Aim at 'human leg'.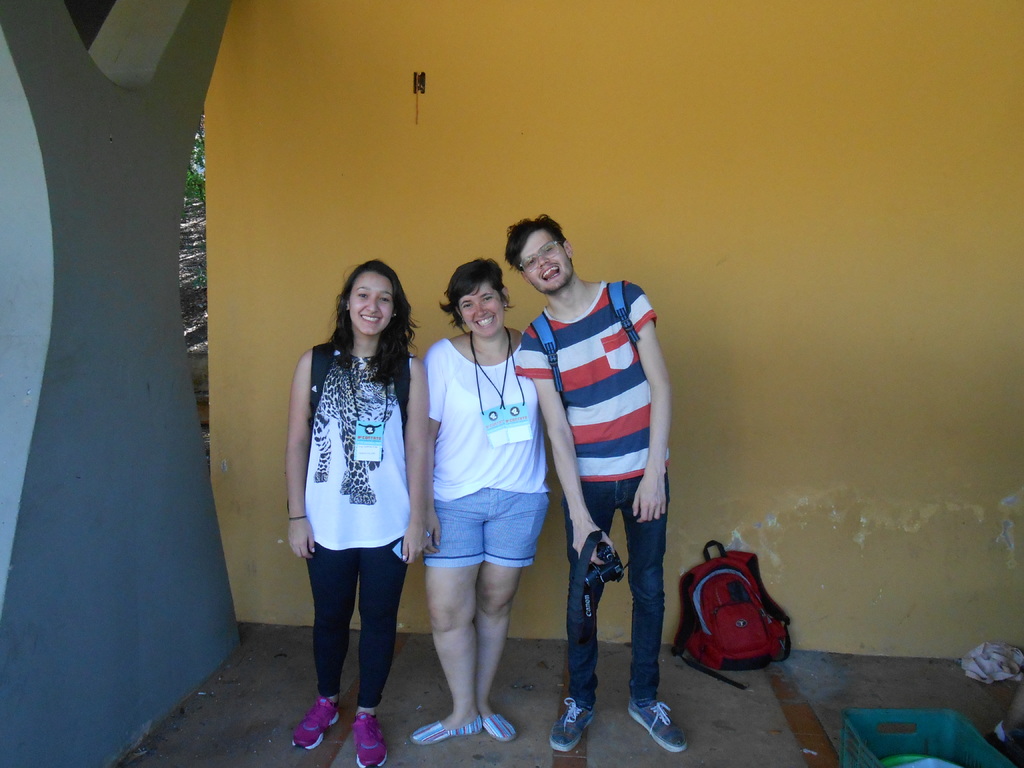
Aimed at 294,538,360,752.
